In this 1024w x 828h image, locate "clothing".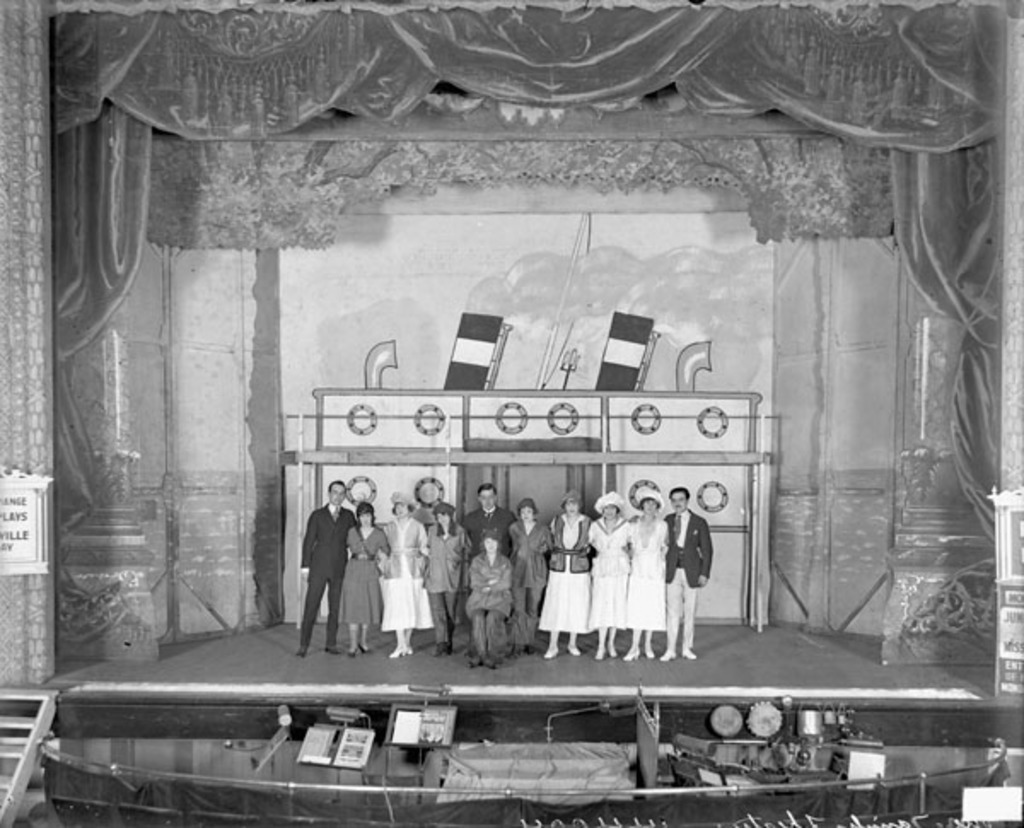
Bounding box: 338:529:387:633.
